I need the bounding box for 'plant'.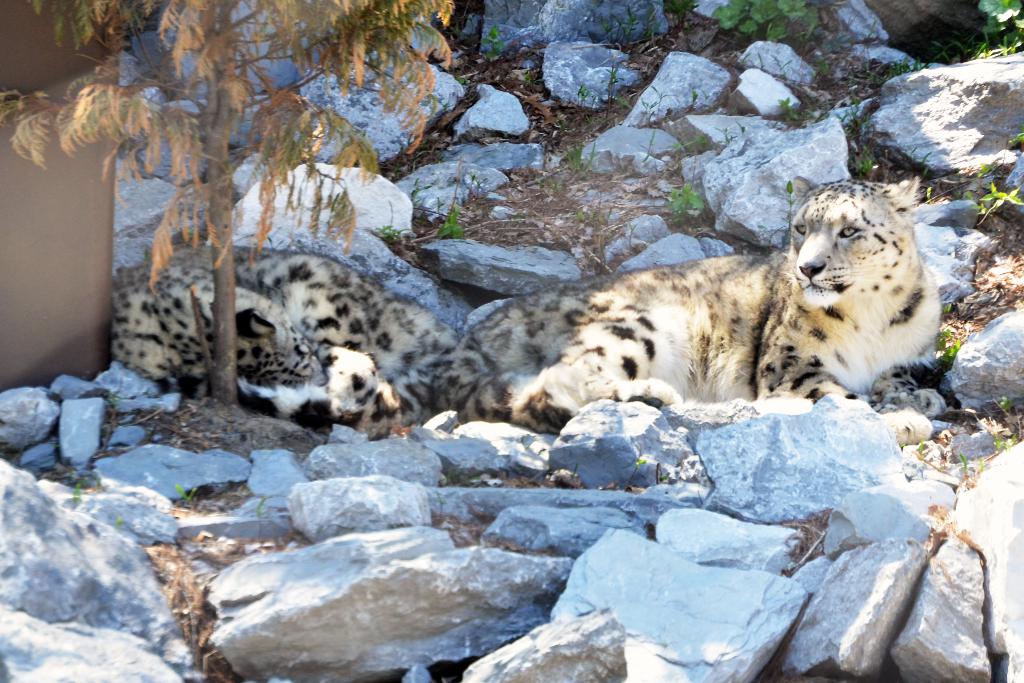
Here it is: box(832, 88, 882, 176).
